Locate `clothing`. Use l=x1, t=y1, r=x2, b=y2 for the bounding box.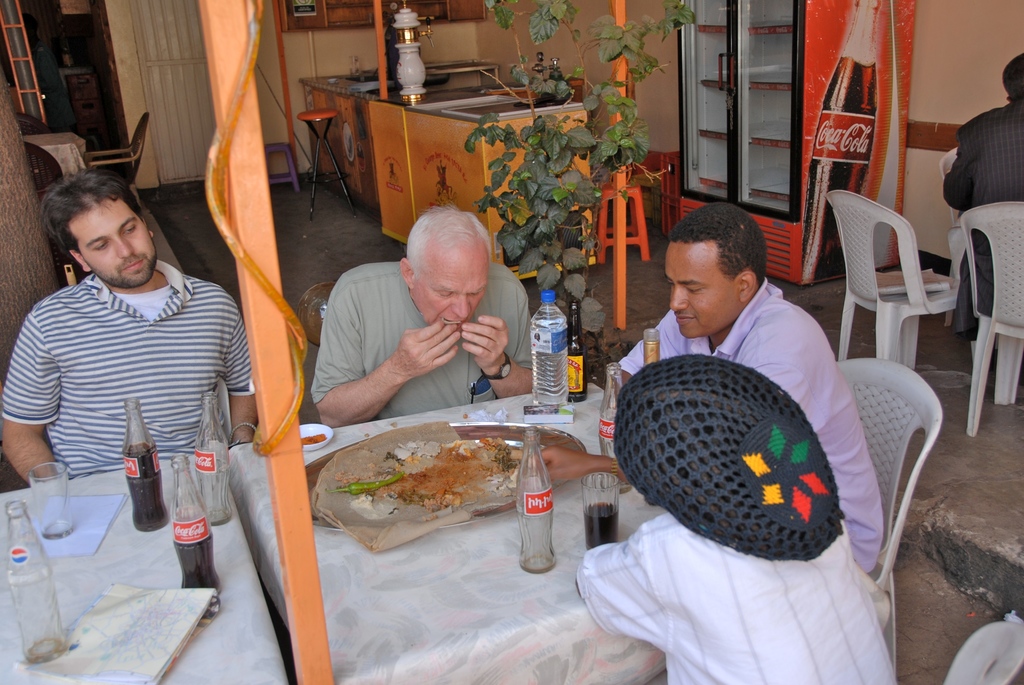
l=618, t=280, r=883, b=571.
